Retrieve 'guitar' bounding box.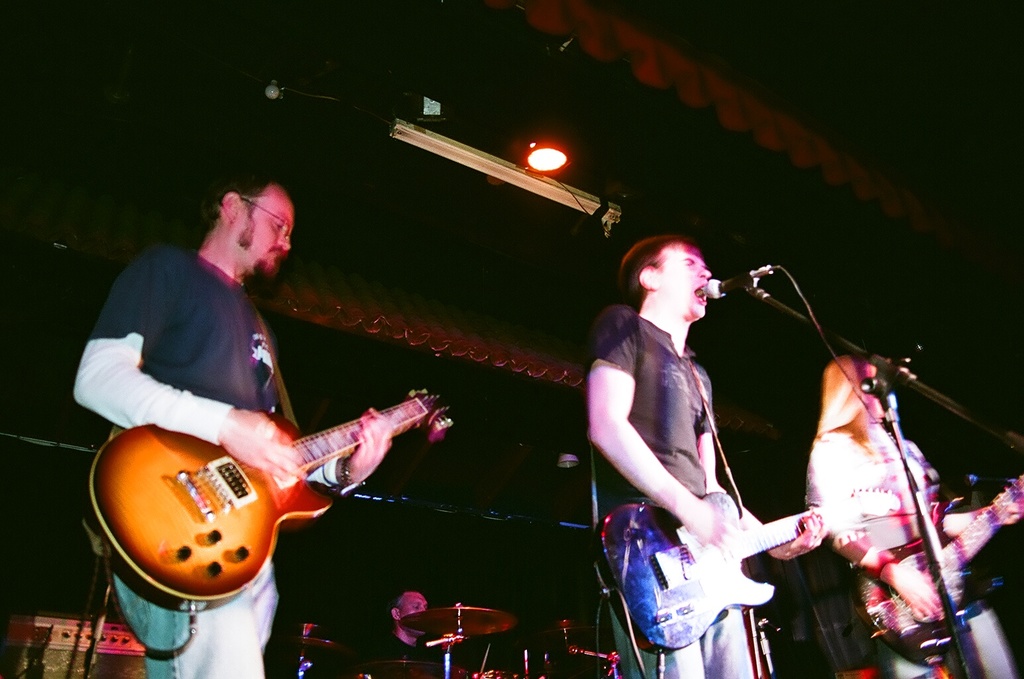
Bounding box: 882, 468, 1023, 665.
